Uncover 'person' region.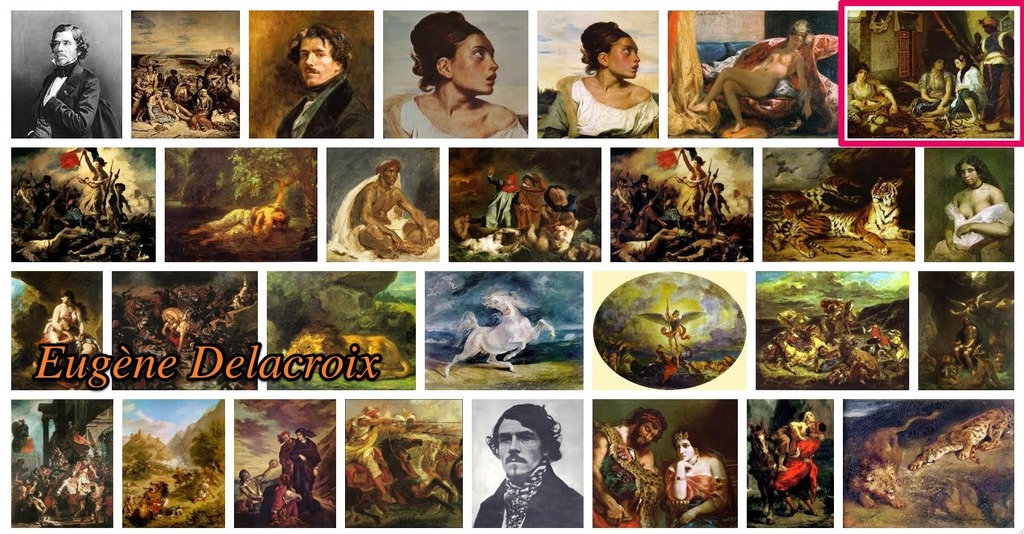
Uncovered: bbox=(12, 229, 80, 262).
